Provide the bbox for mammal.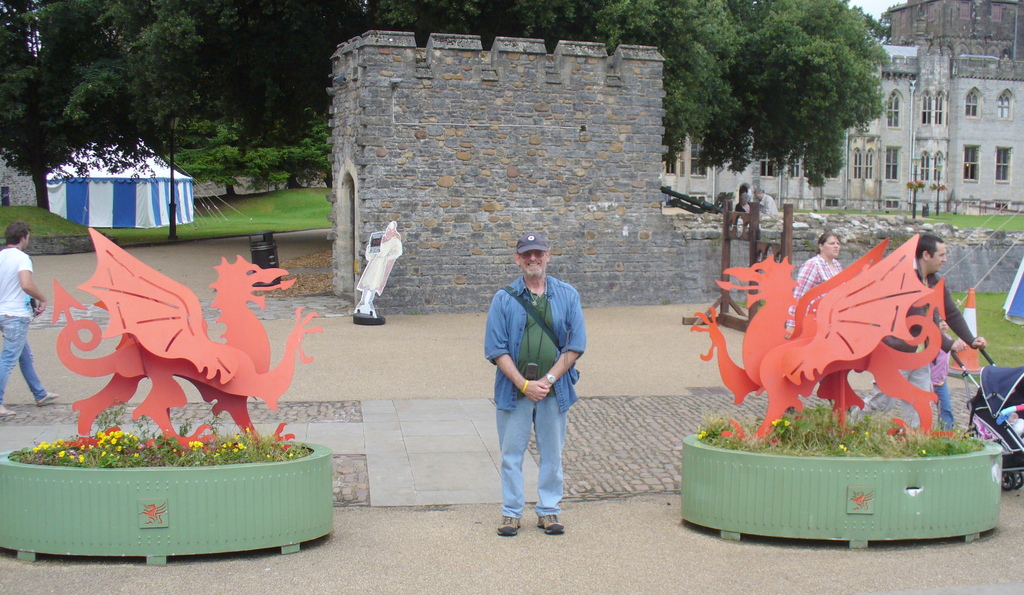
box(781, 232, 839, 334).
